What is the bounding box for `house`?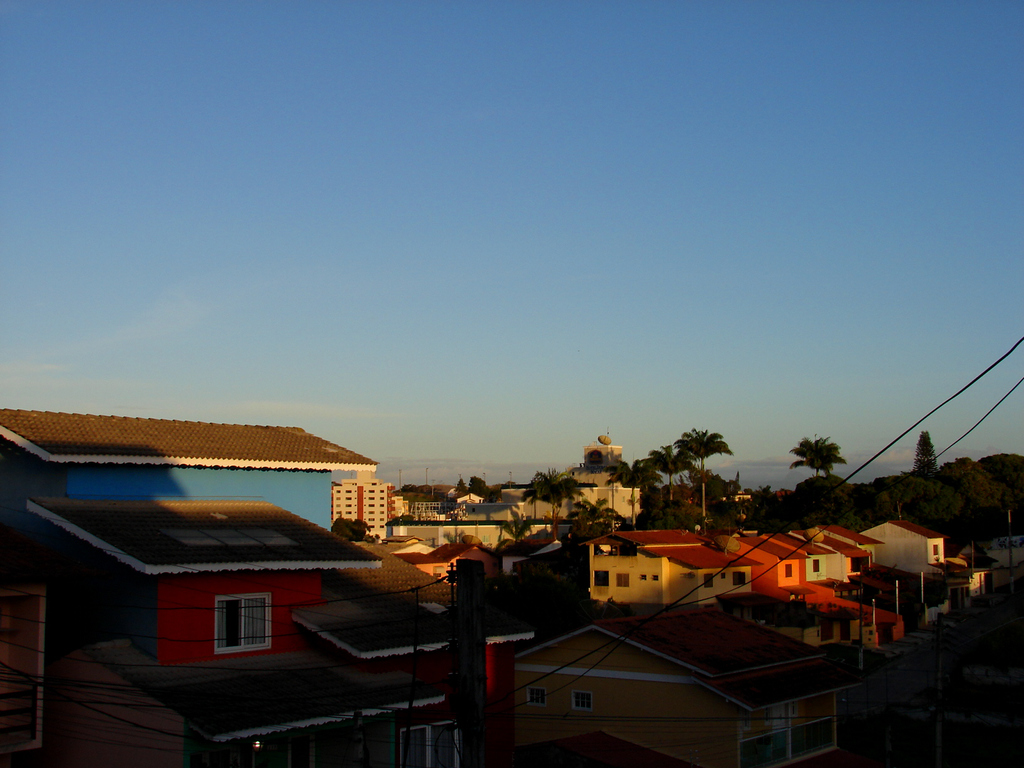
[x1=578, y1=525, x2=756, y2=605].
